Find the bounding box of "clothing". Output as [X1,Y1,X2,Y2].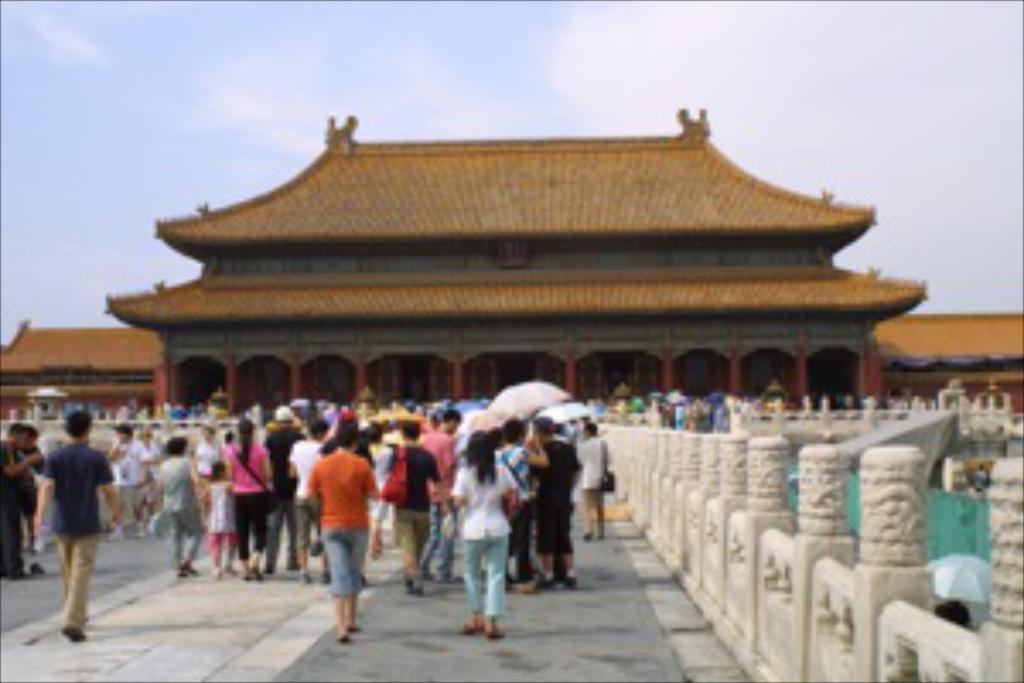
[393,444,437,577].
